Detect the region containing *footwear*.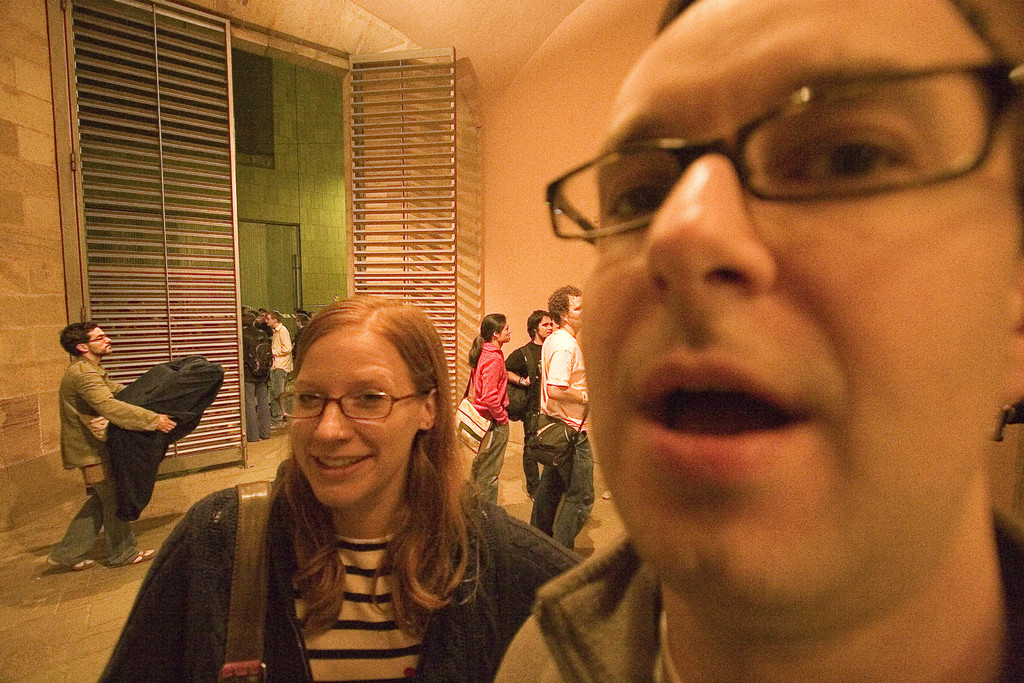
x1=45, y1=559, x2=92, y2=570.
